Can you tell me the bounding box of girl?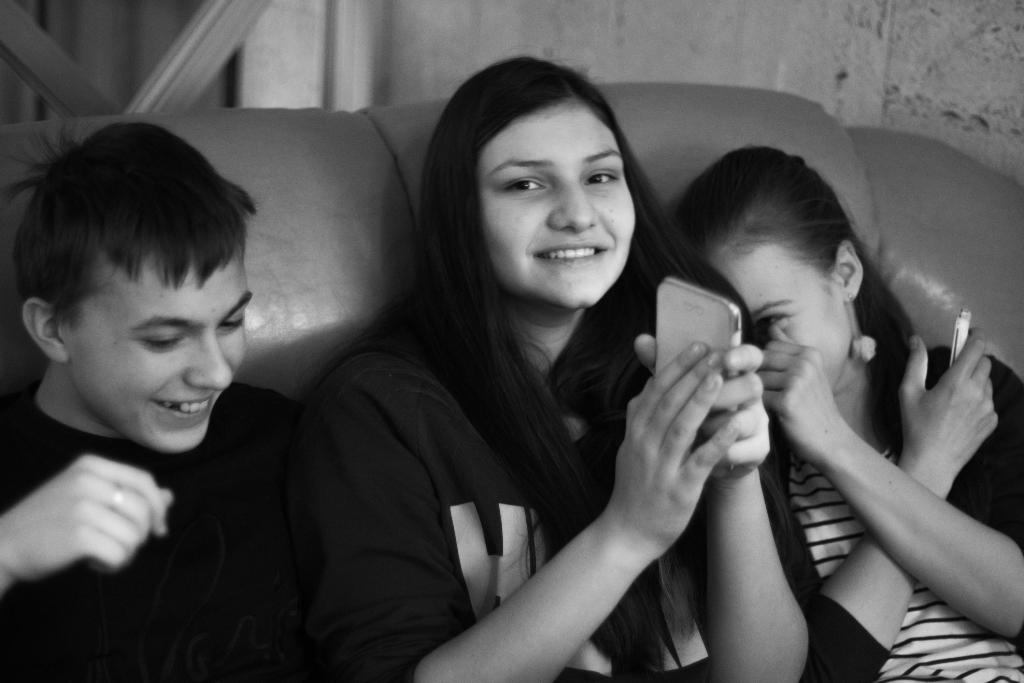
pyautogui.locateOnScreen(666, 144, 1023, 682).
